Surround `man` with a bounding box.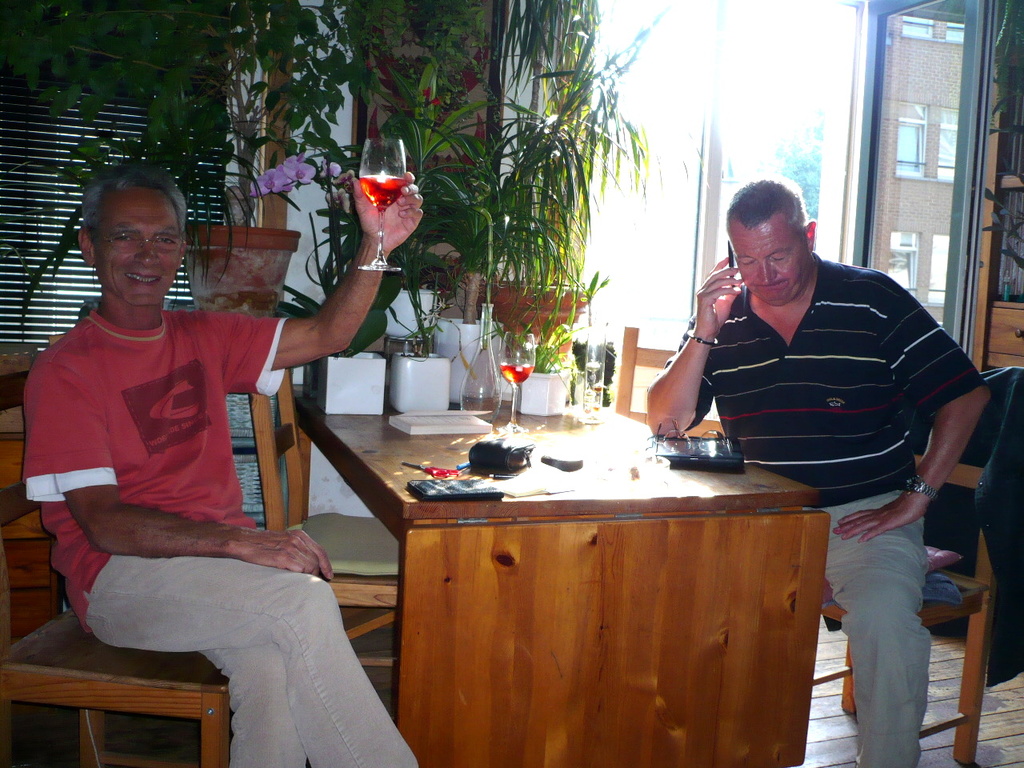
select_region(10, 172, 429, 767).
